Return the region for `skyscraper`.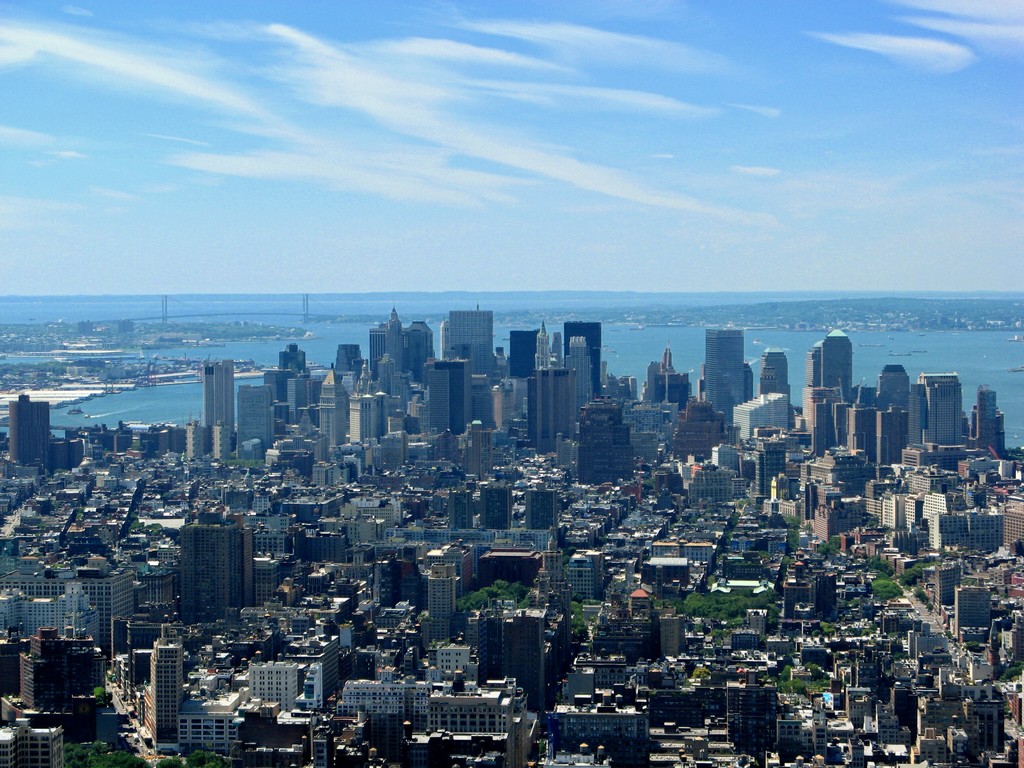
<bbox>3, 392, 54, 481</bbox>.
